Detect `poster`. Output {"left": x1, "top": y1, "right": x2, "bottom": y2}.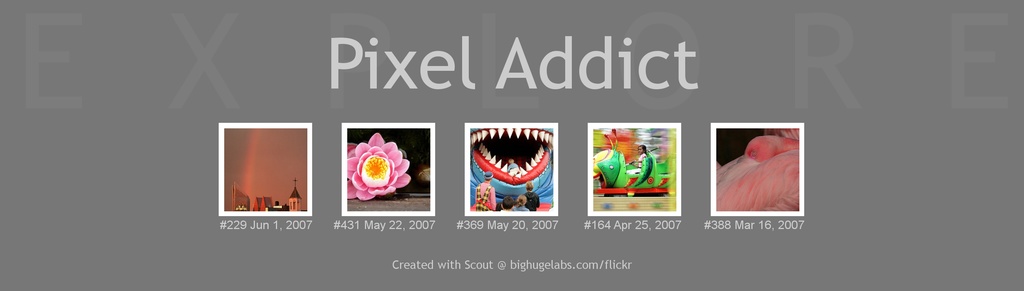
{"left": 711, "top": 120, "right": 804, "bottom": 215}.
